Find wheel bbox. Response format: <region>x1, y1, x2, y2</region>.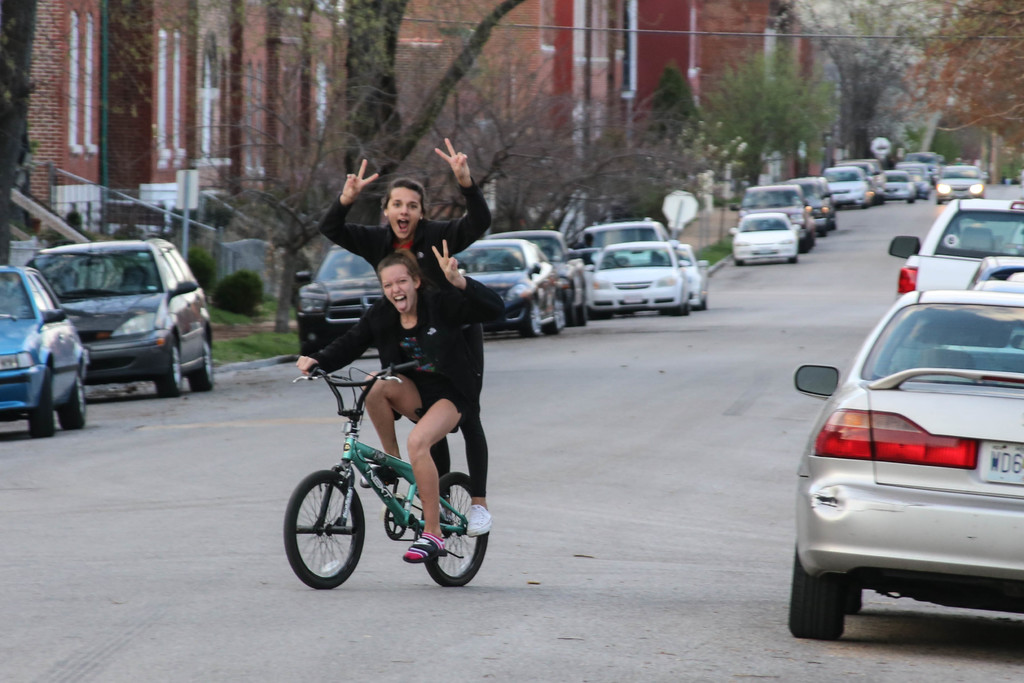
<region>286, 471, 358, 588</region>.
